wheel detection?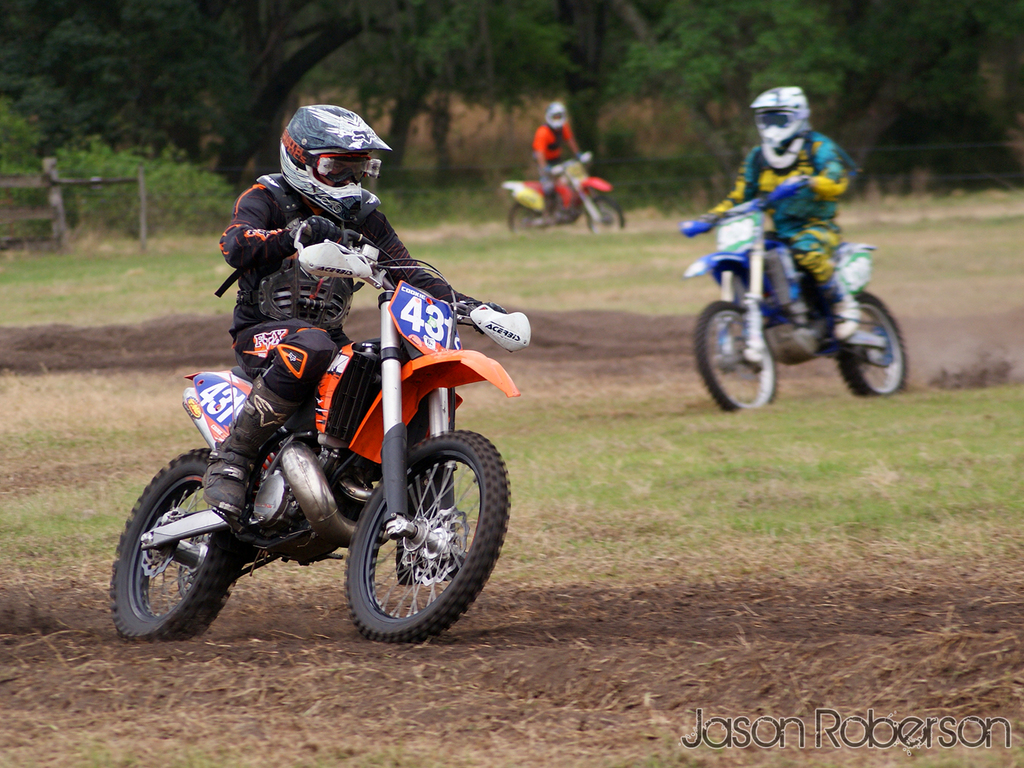
locate(694, 300, 774, 411)
